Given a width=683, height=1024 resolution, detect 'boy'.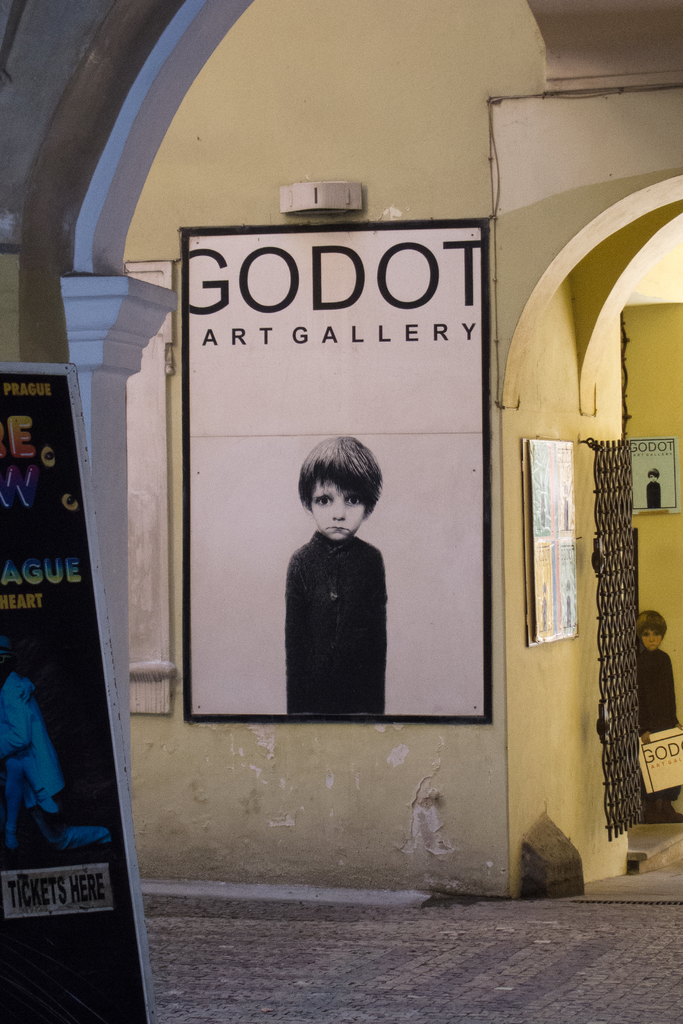
635, 609, 682, 826.
